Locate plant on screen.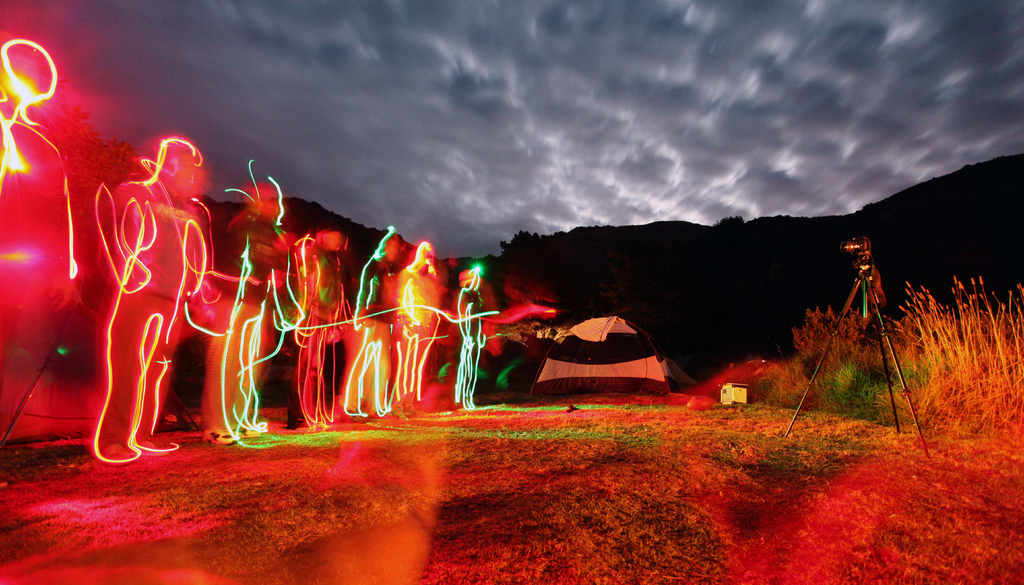
On screen at box=[902, 260, 1009, 448].
